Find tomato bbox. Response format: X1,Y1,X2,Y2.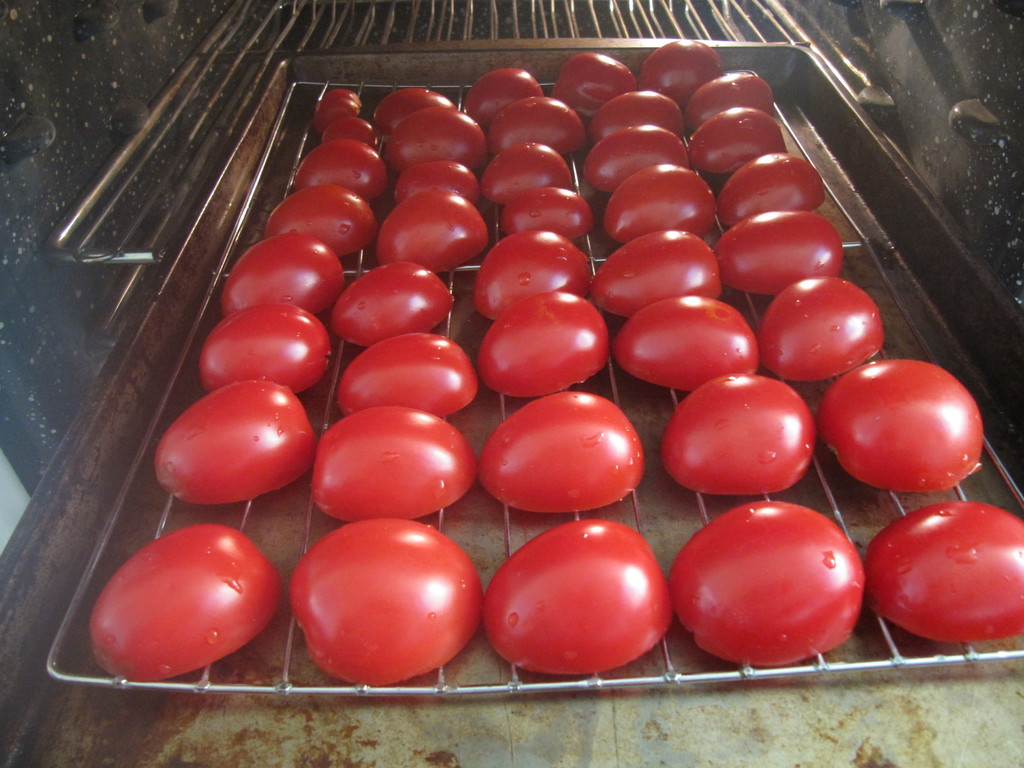
813,358,989,492.
